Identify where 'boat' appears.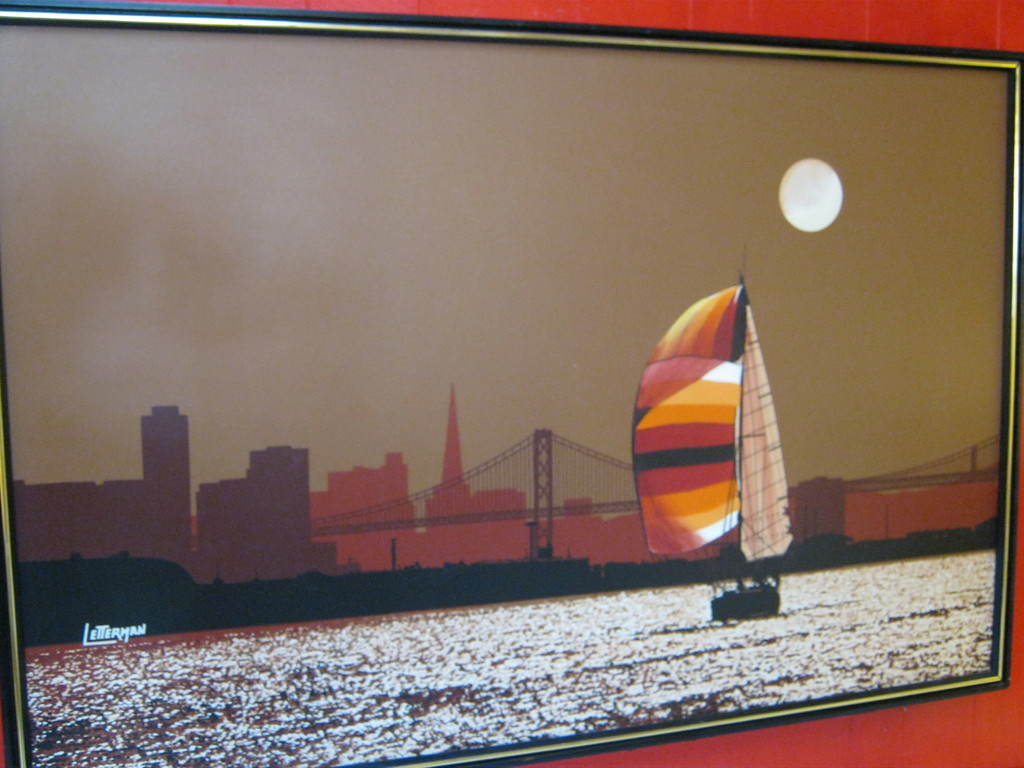
Appears at 596:298:806:621.
